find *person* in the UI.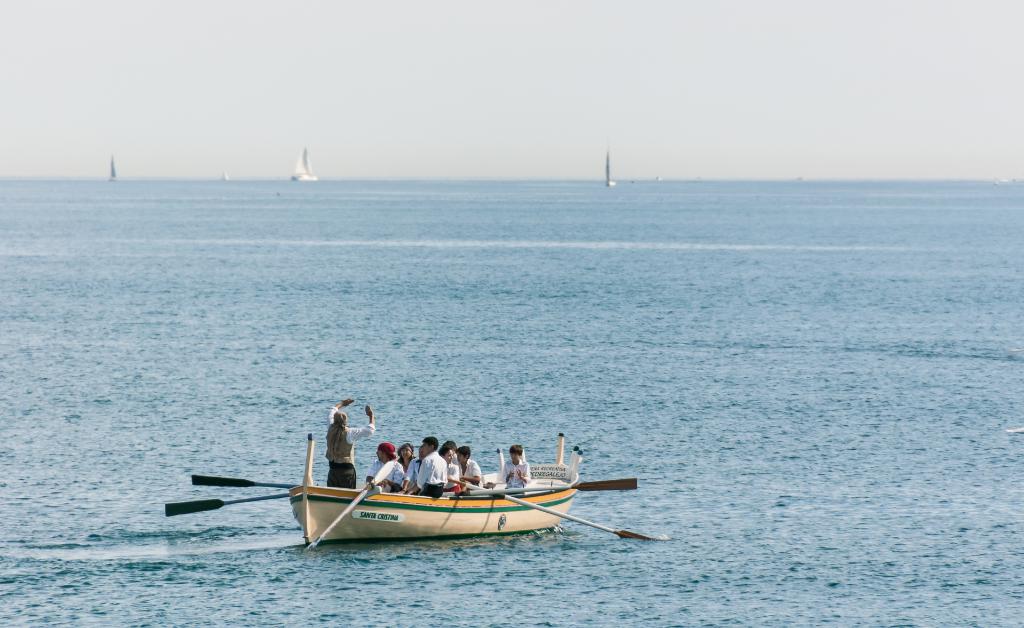
UI element at box(308, 409, 365, 500).
